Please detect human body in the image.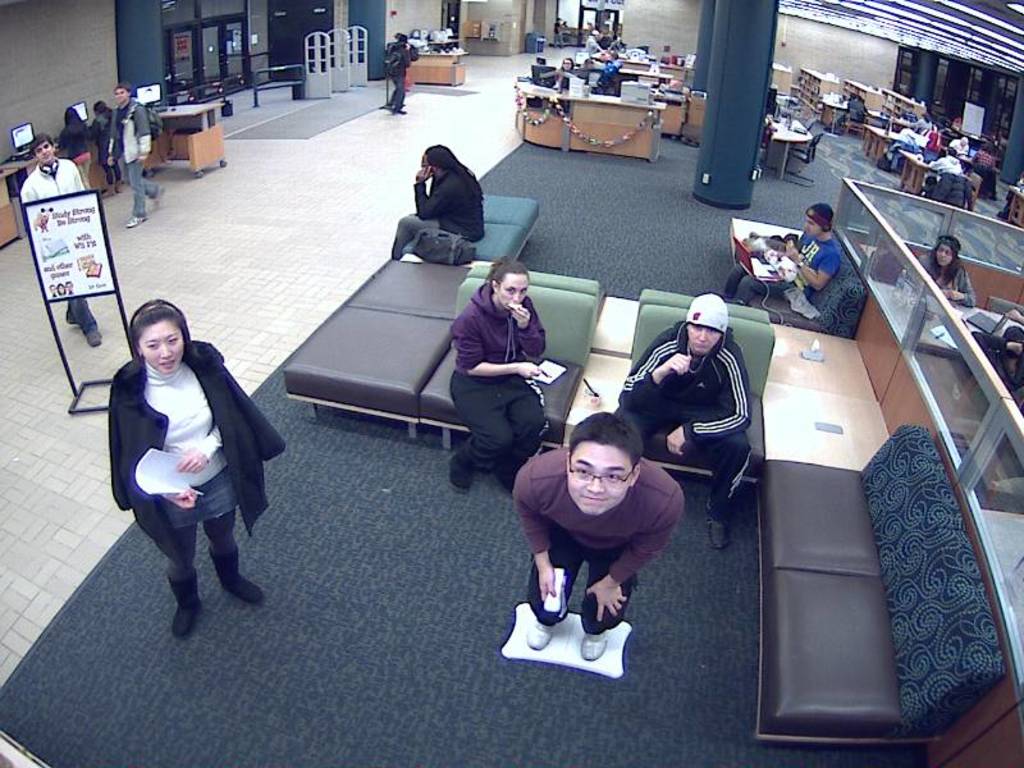
bbox=[18, 138, 96, 338].
